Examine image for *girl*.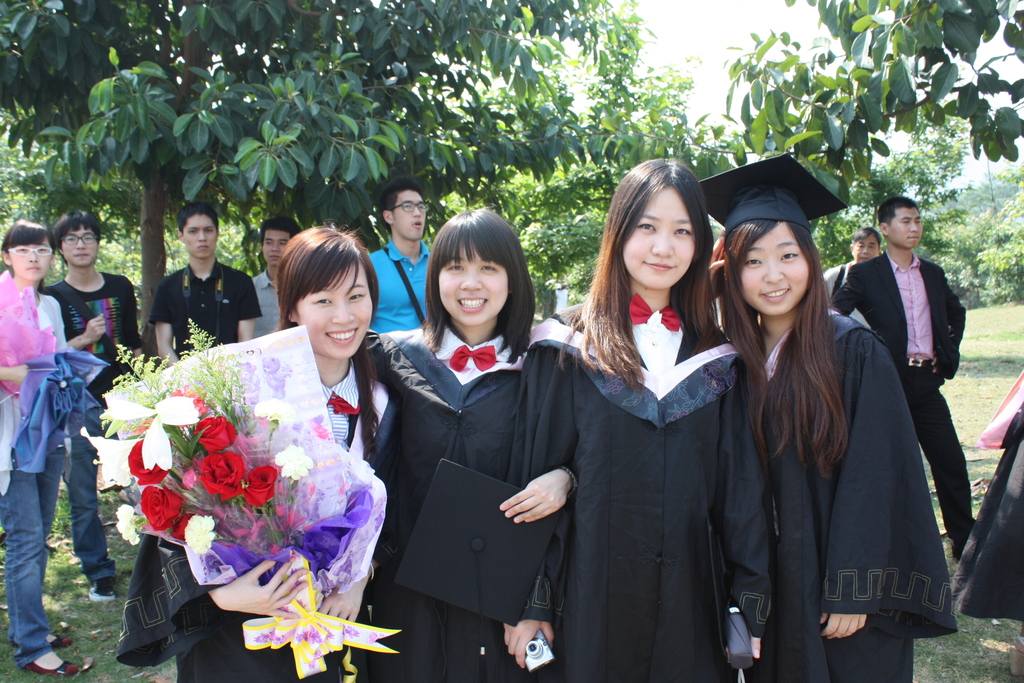
Examination result: box=[505, 152, 762, 682].
